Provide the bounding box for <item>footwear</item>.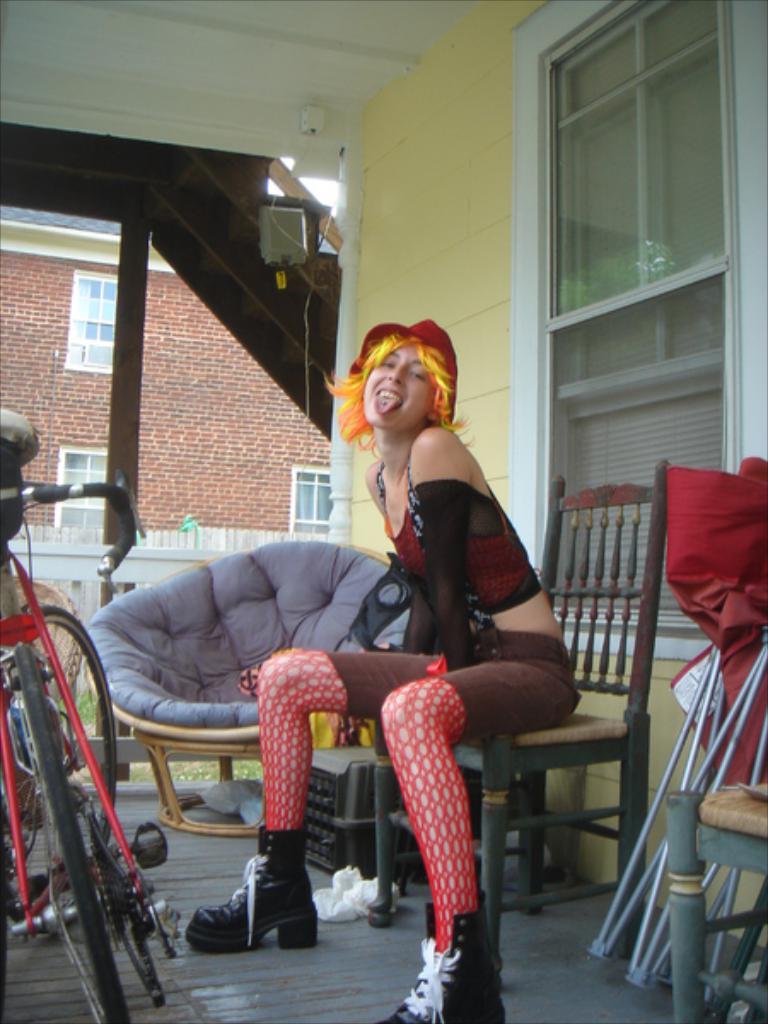
bbox=[375, 898, 505, 1022].
